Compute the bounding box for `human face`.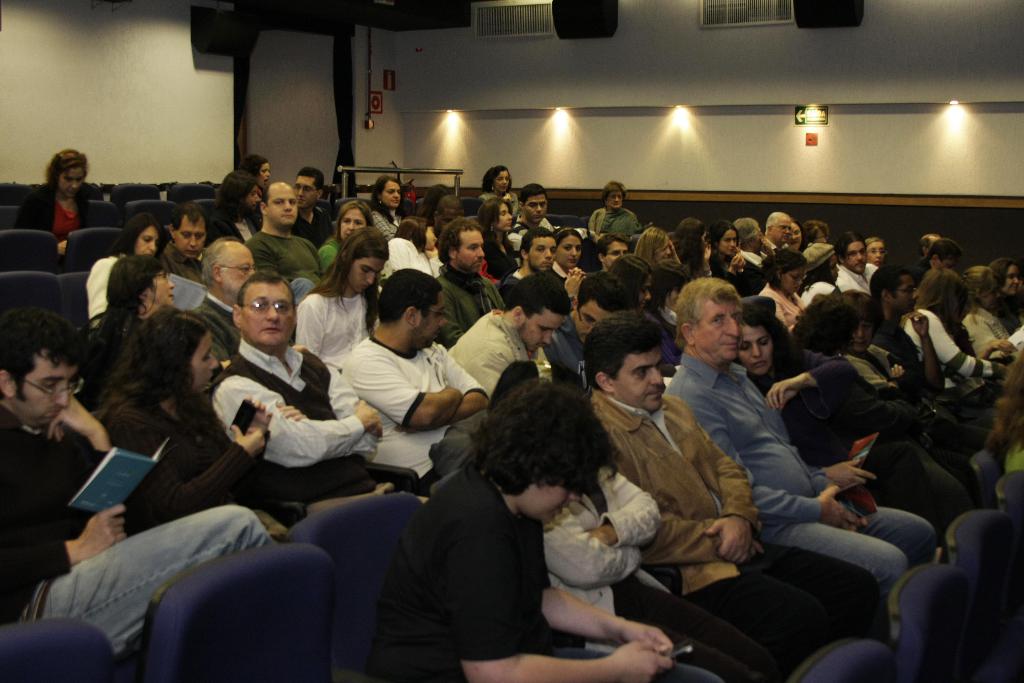
1000 265 1018 294.
